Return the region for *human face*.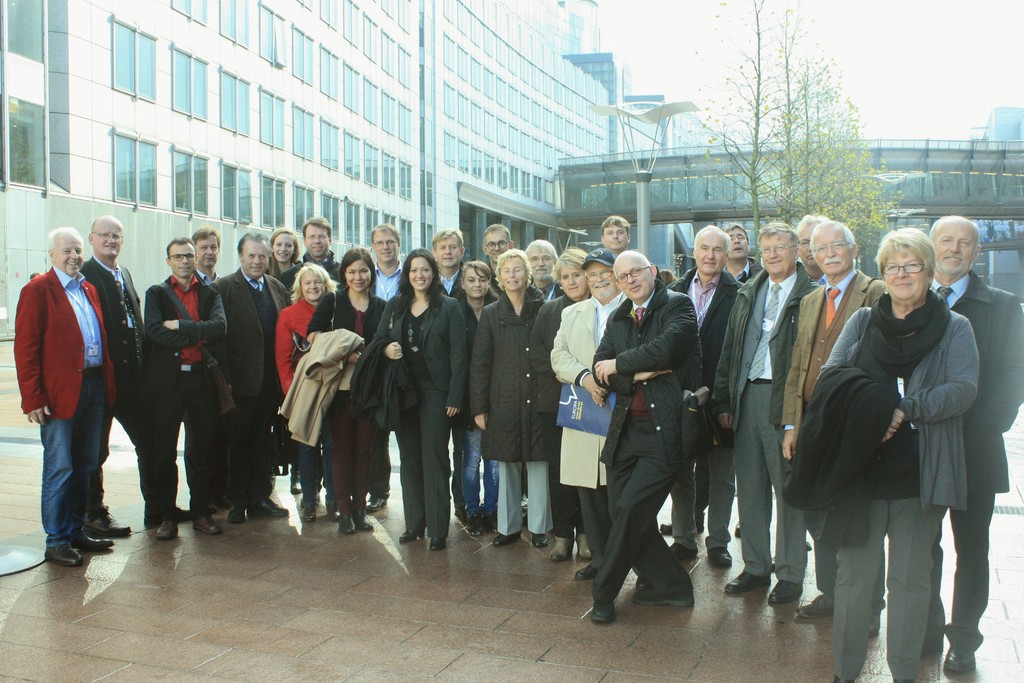
select_region(243, 234, 270, 277).
